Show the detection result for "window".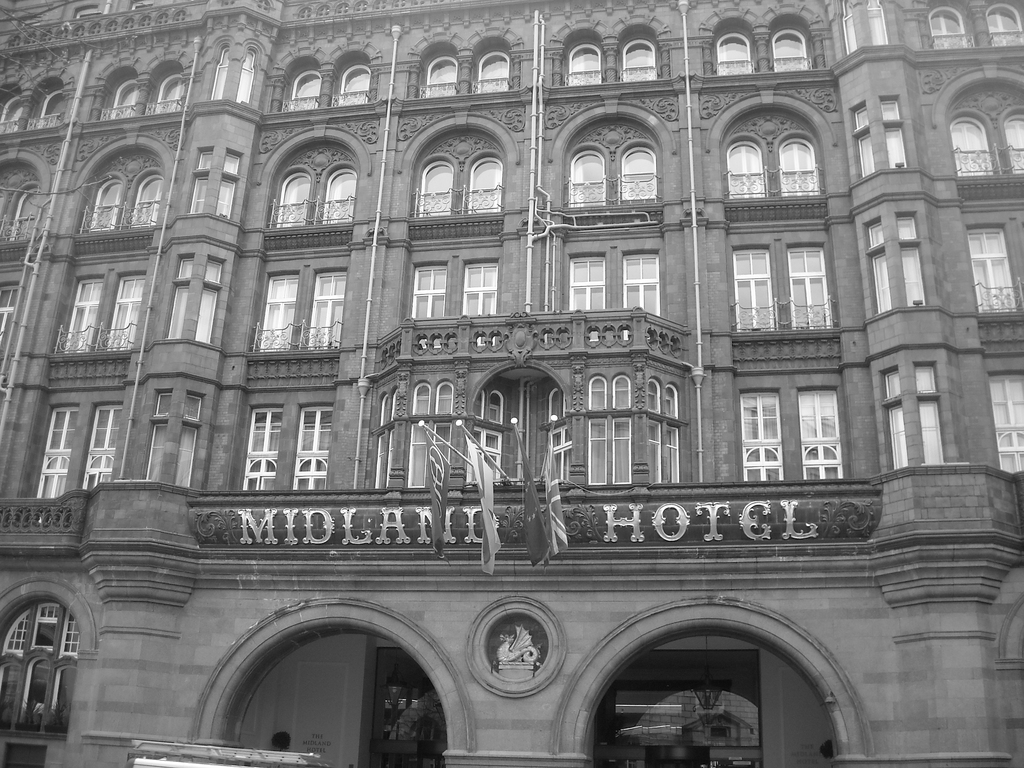
728 226 831 333.
